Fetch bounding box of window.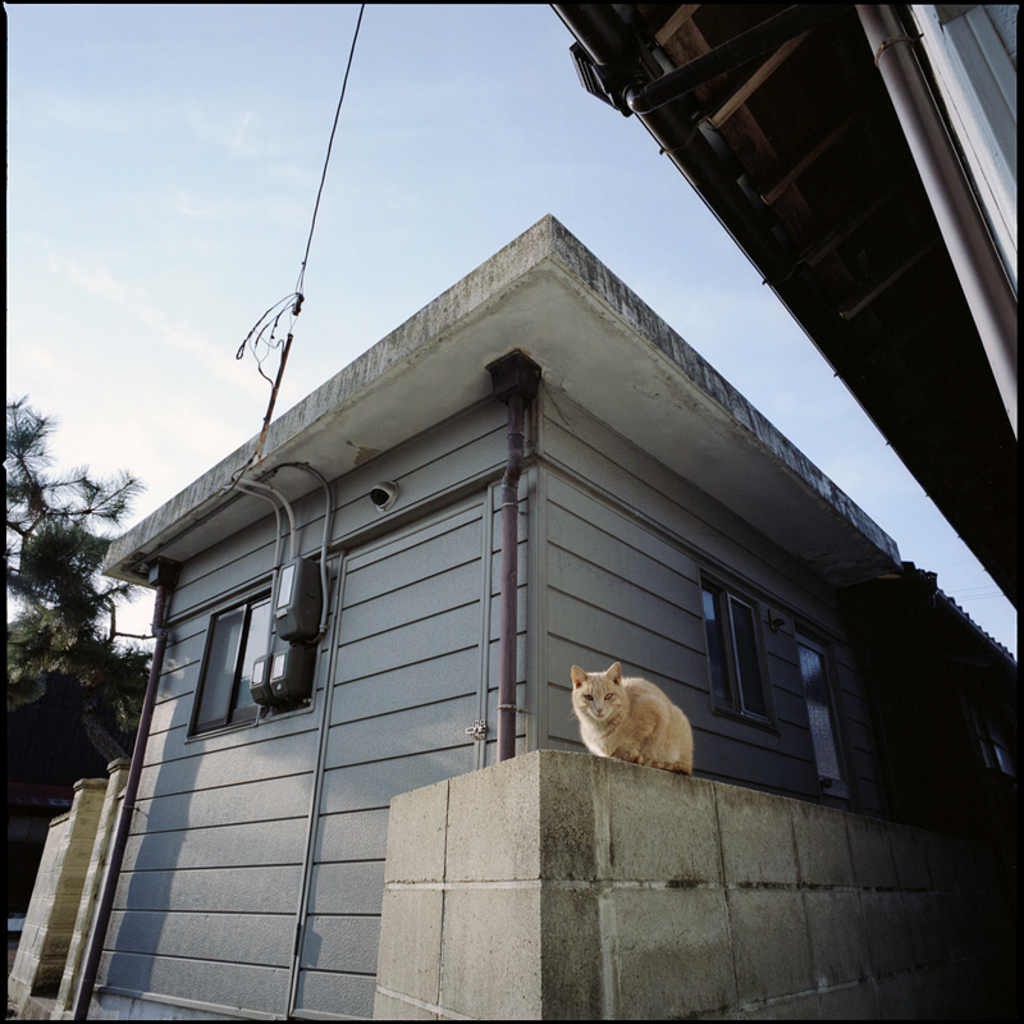
Bbox: 959/669/1021/777.
